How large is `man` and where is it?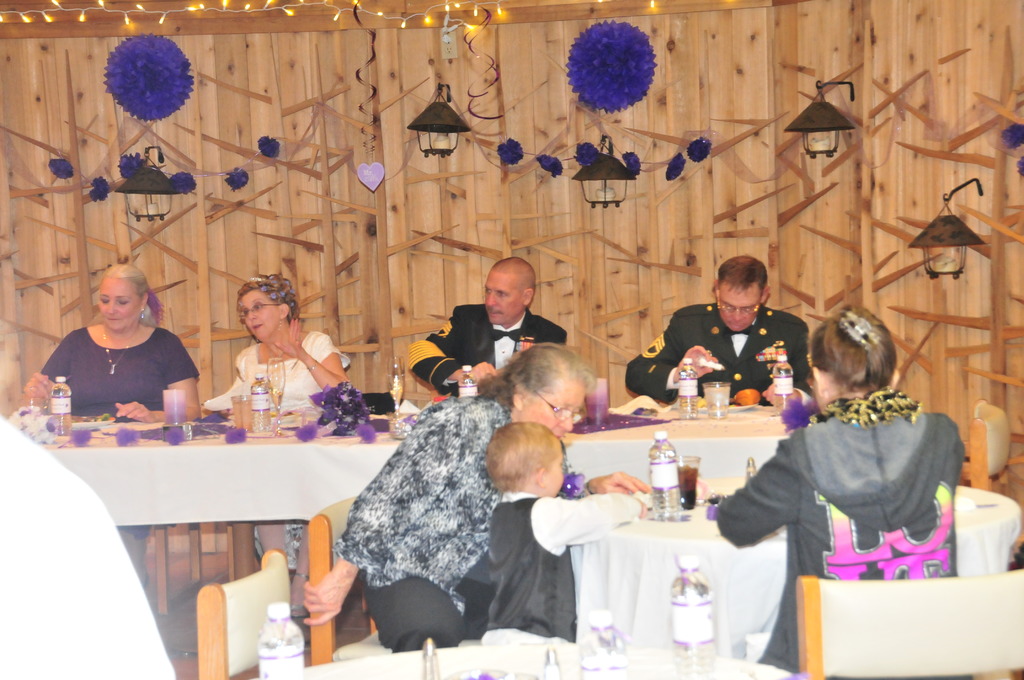
Bounding box: 405,258,566,400.
